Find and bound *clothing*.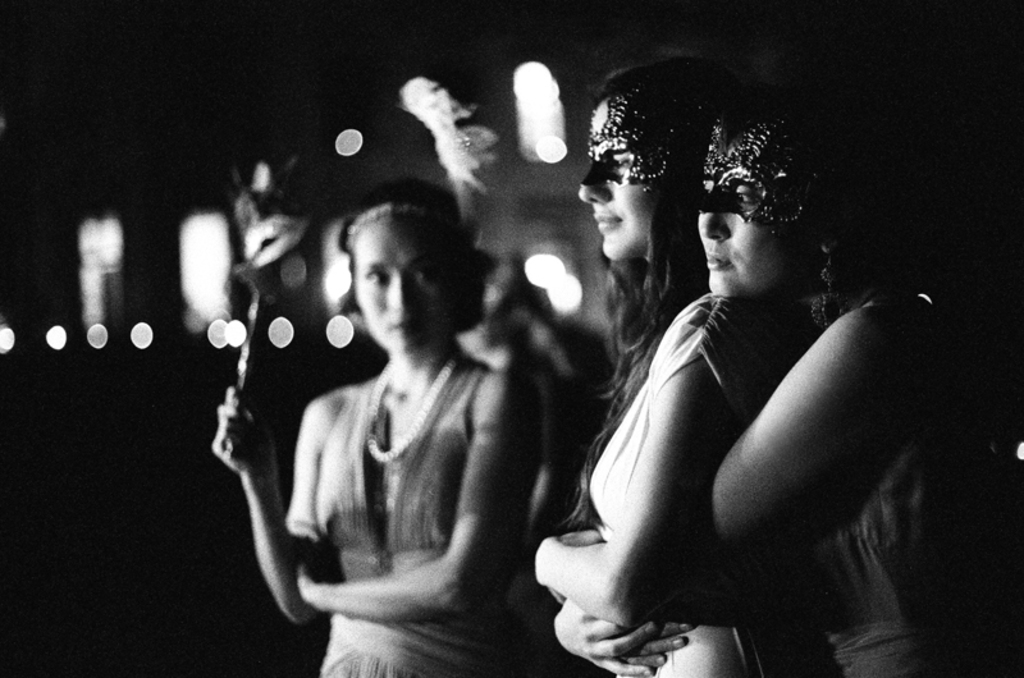
Bound: x1=316 y1=351 x2=484 y2=677.
